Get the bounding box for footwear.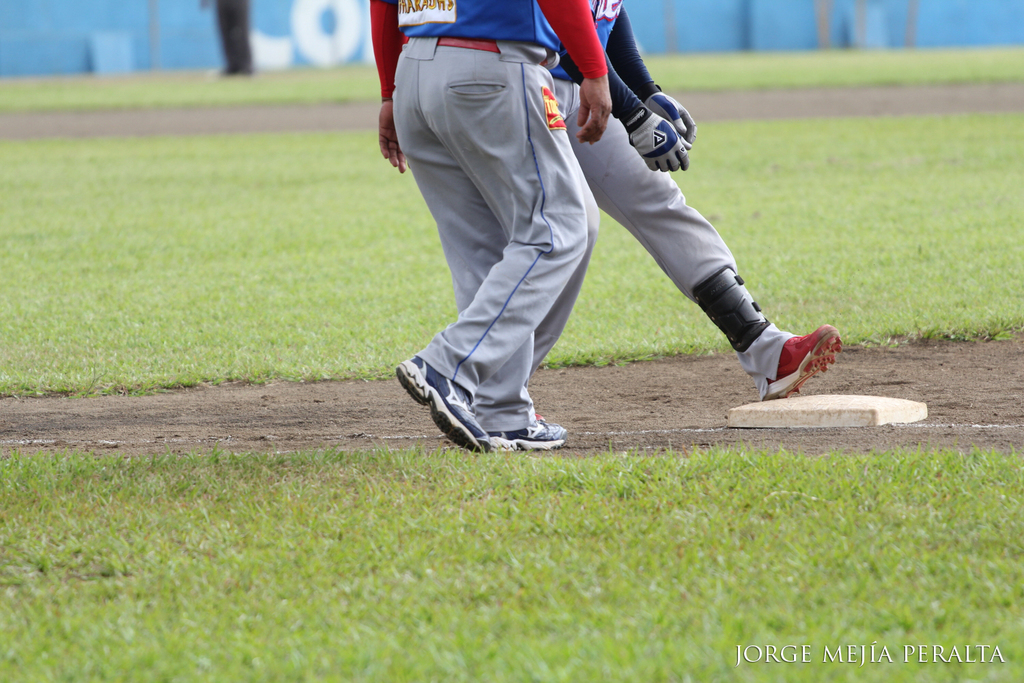
[left=396, top=353, right=483, bottom=450].
